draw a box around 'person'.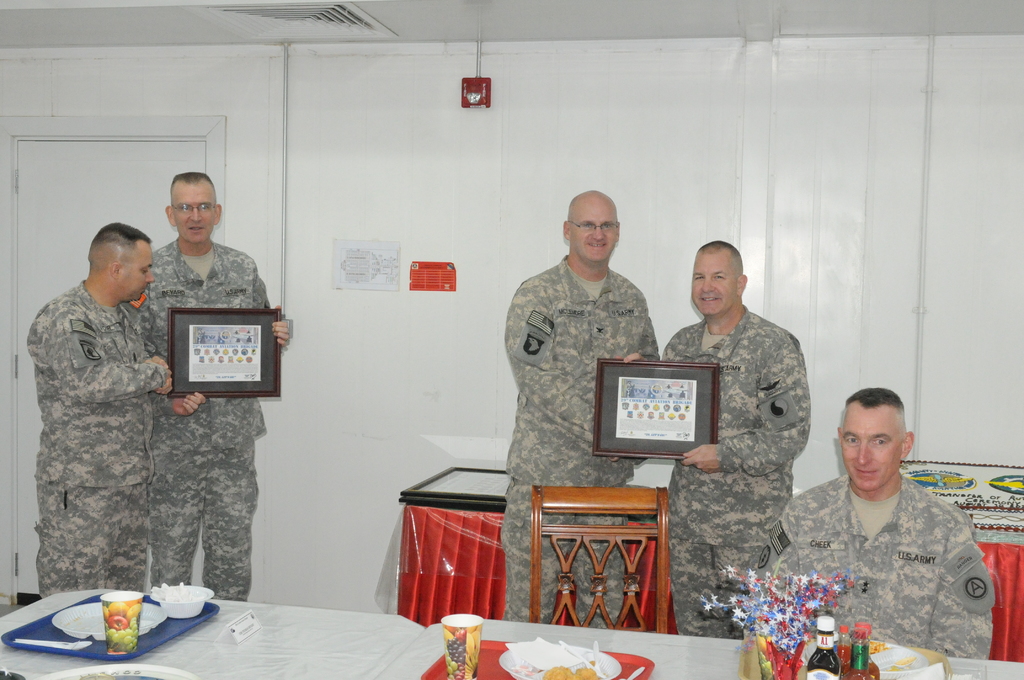
<bbox>674, 238, 824, 623</bbox>.
